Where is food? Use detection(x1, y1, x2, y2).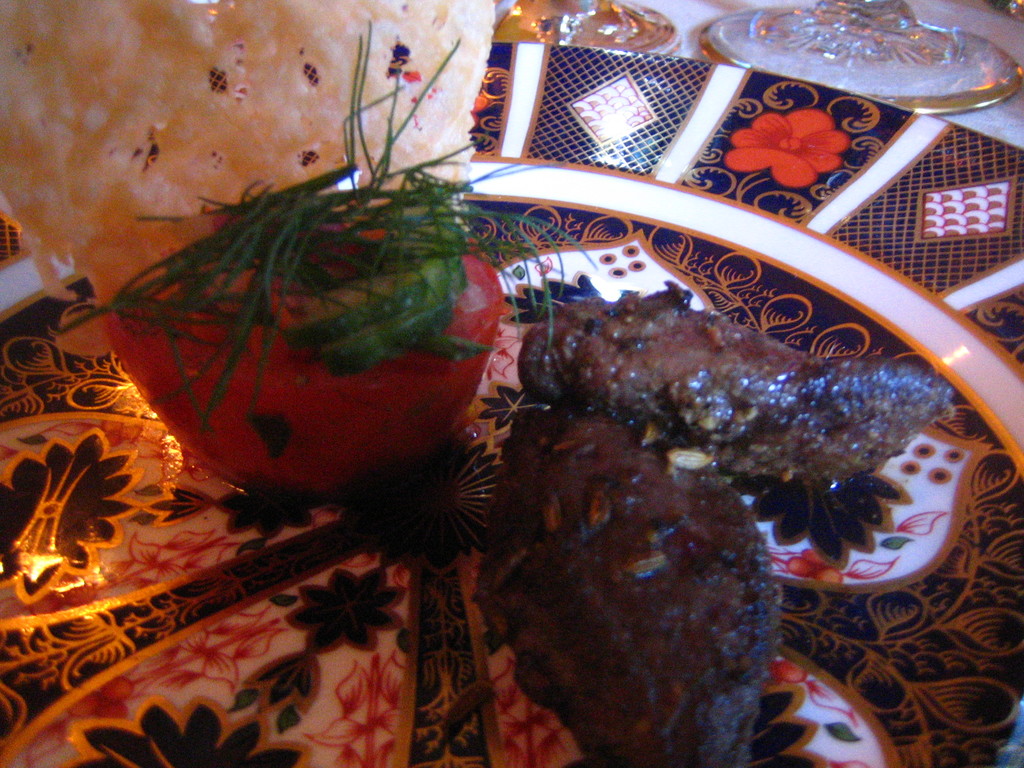
detection(476, 424, 772, 767).
